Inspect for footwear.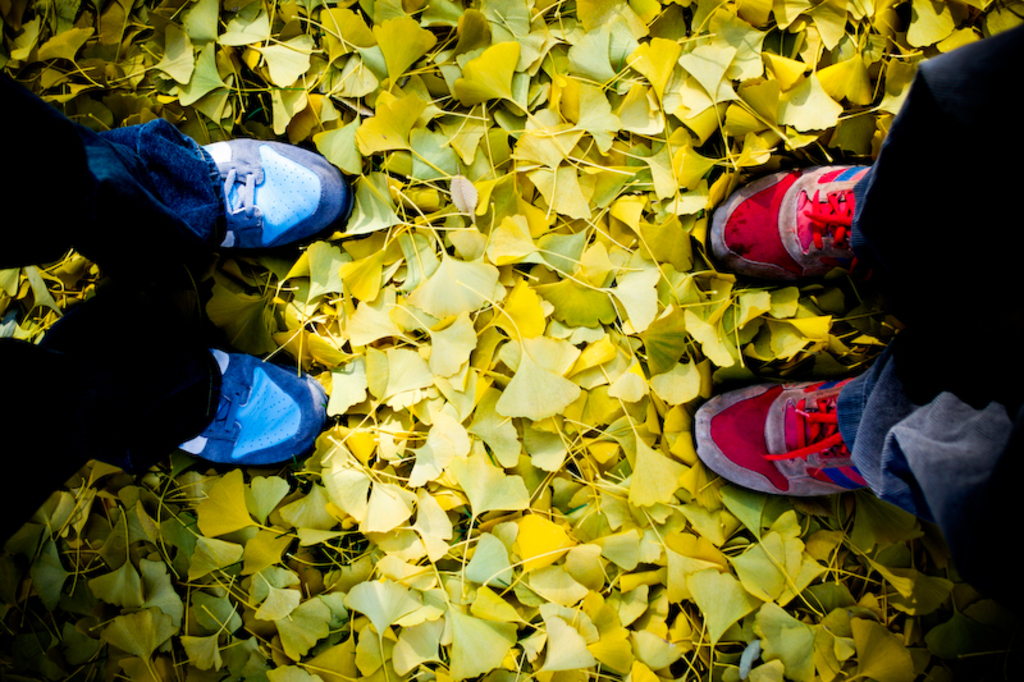
Inspection: rect(173, 345, 335, 471).
